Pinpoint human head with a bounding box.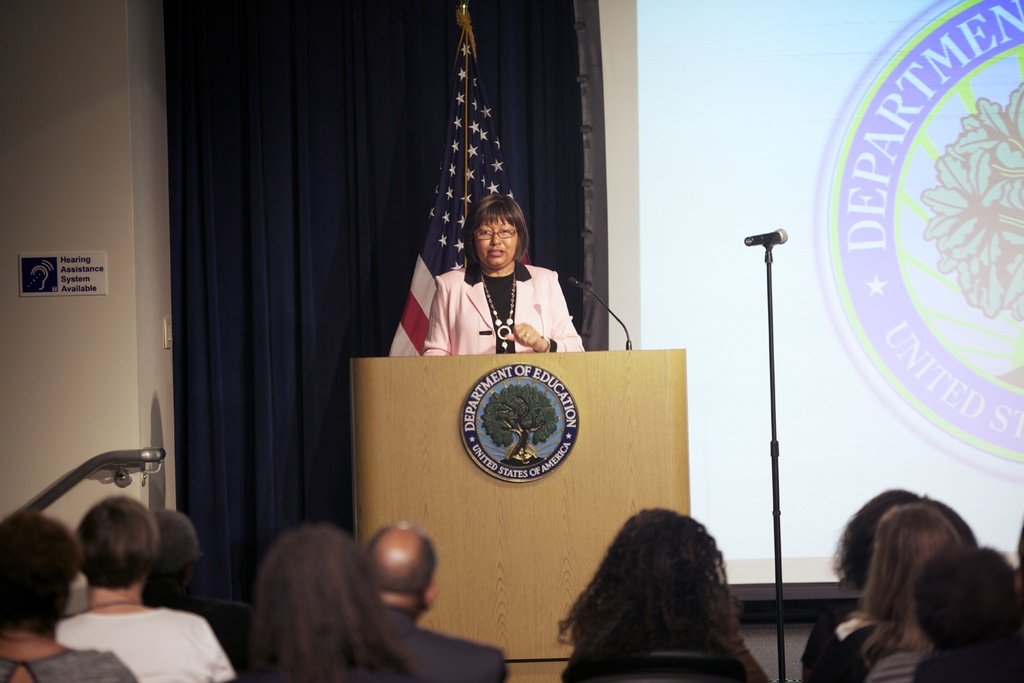
crop(361, 523, 436, 620).
